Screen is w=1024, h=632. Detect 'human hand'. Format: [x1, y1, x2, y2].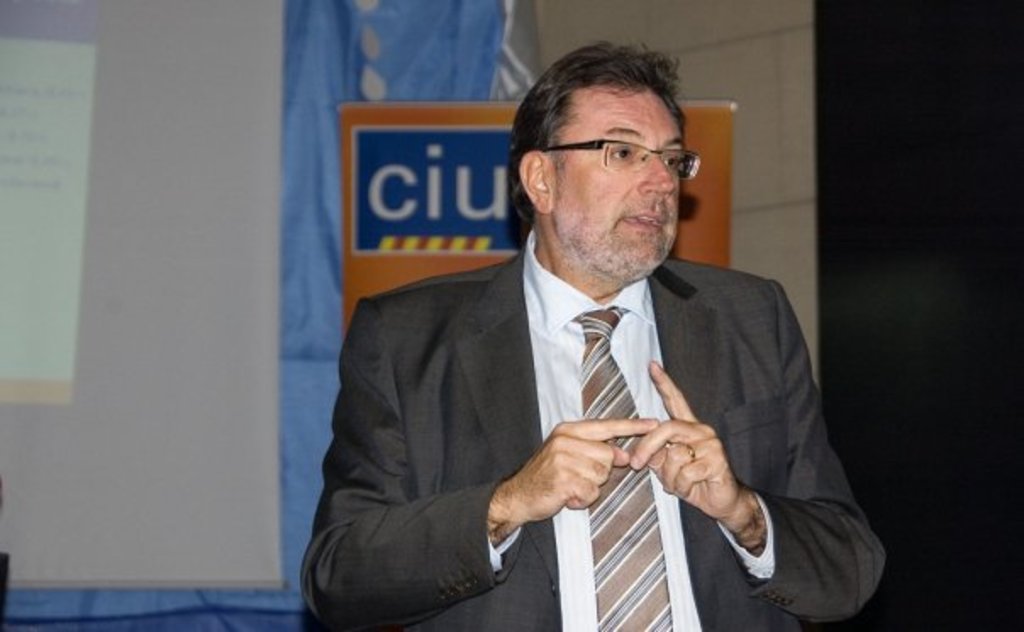
[627, 358, 744, 524].
